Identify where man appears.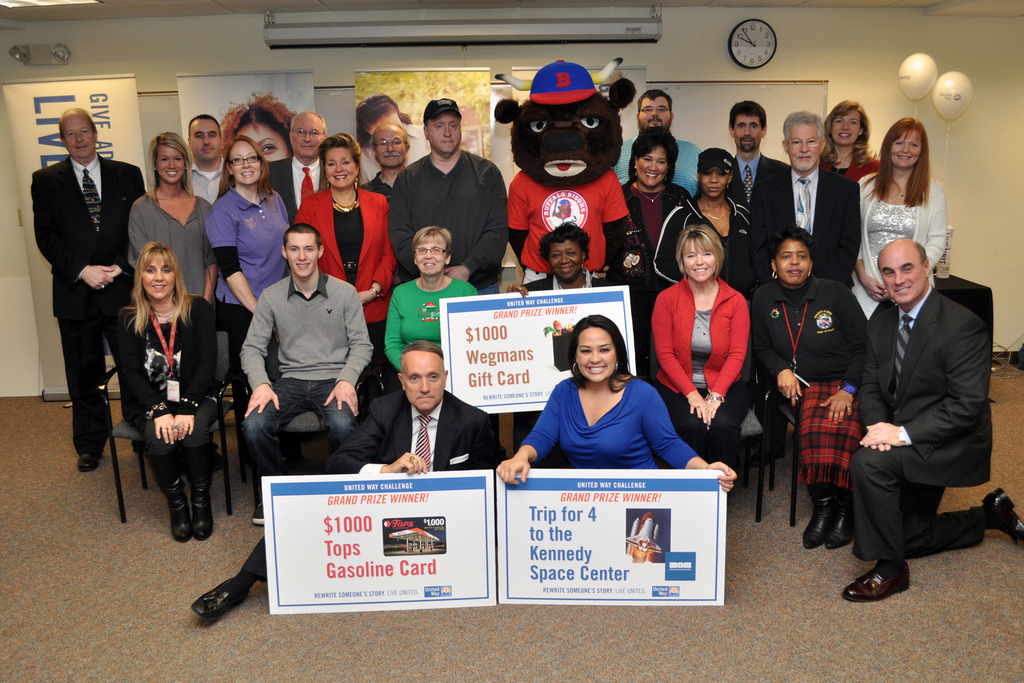
Appears at {"left": 390, "top": 92, "right": 506, "bottom": 299}.
